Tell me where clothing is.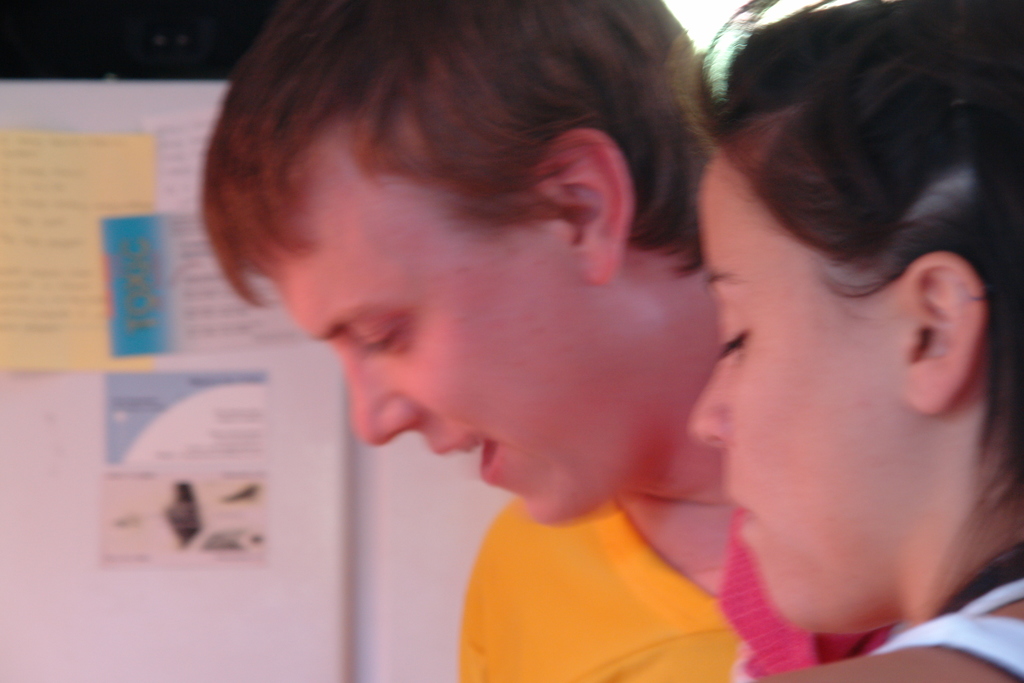
clothing is at 863:557:1023:682.
